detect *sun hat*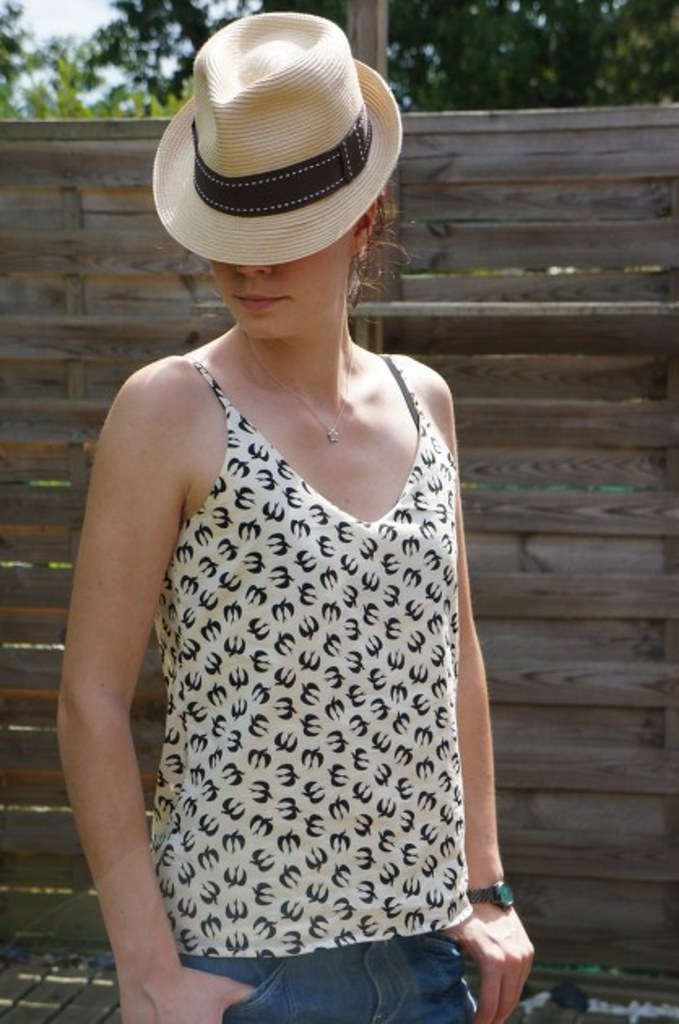
Rect(148, 8, 401, 270)
